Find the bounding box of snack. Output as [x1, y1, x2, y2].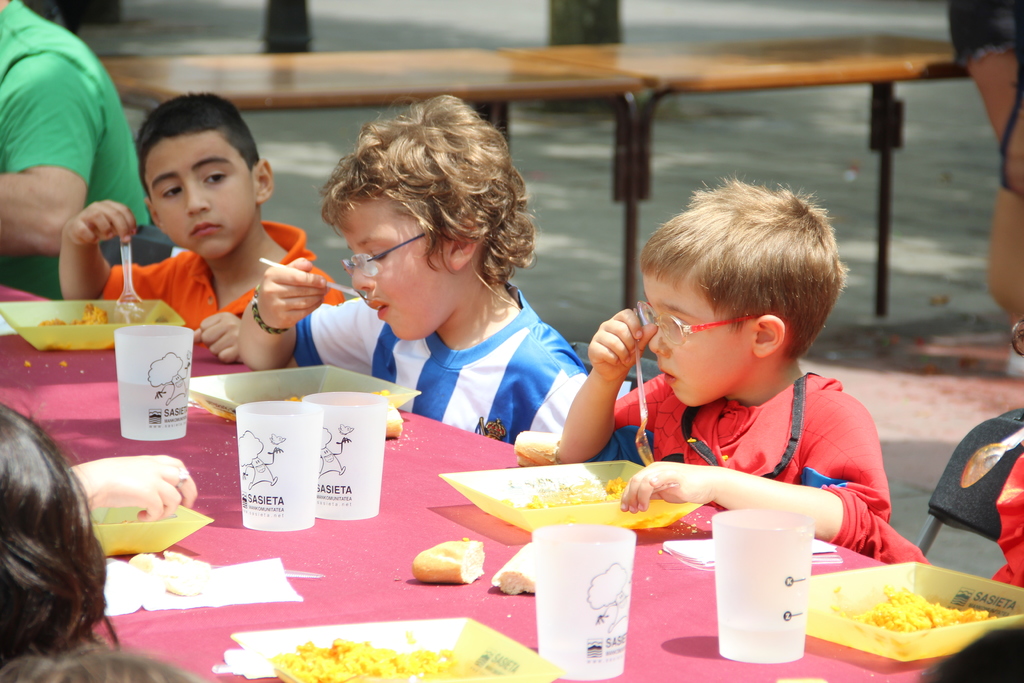
[485, 536, 535, 596].
